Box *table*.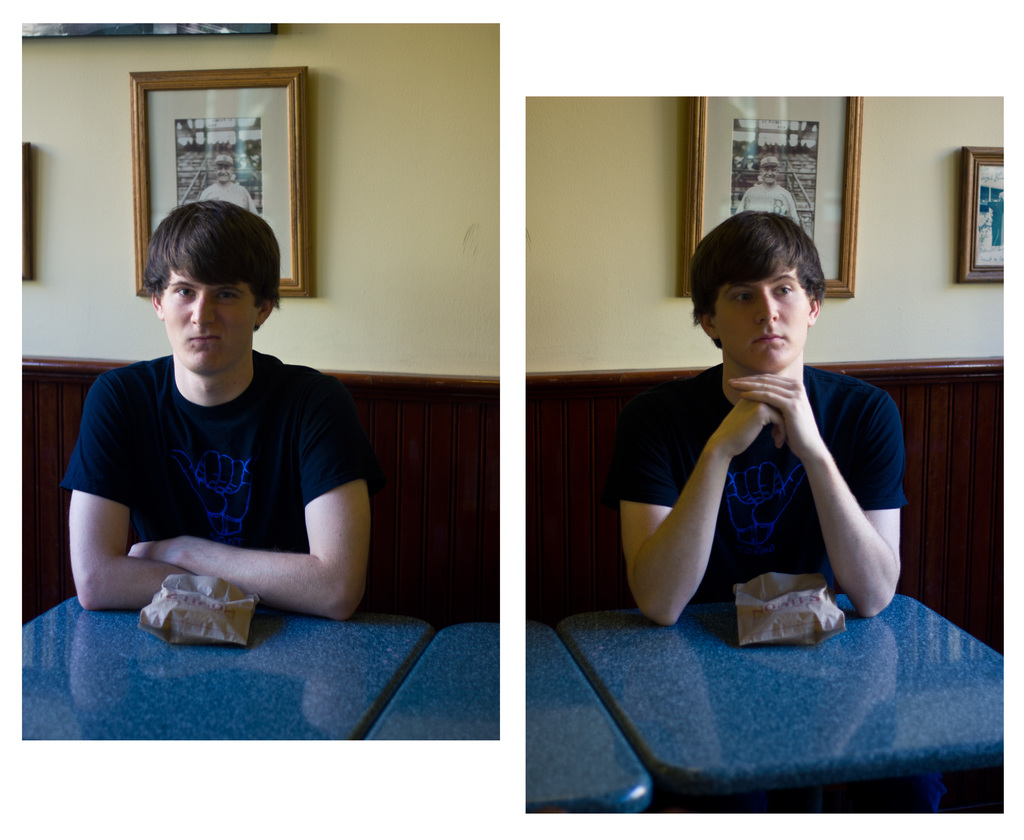
region(564, 592, 1023, 805).
